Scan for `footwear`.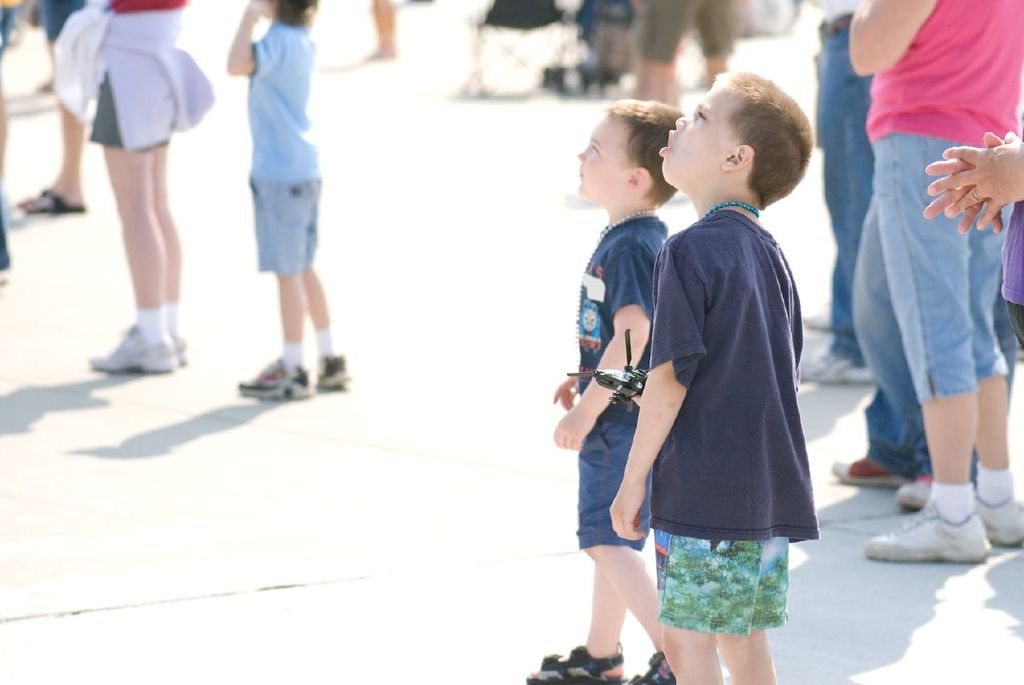
Scan result: [797,345,874,381].
